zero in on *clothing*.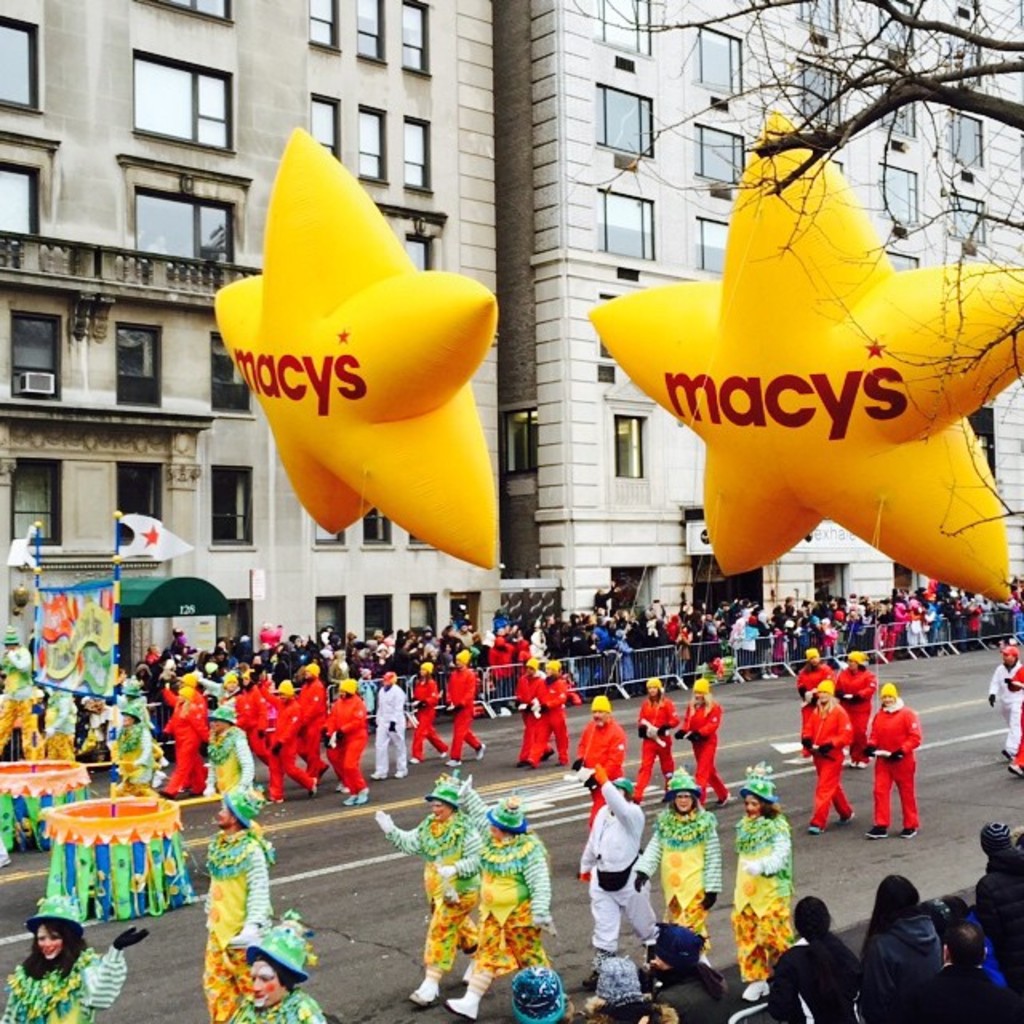
Zeroed in: bbox=(536, 669, 581, 763).
